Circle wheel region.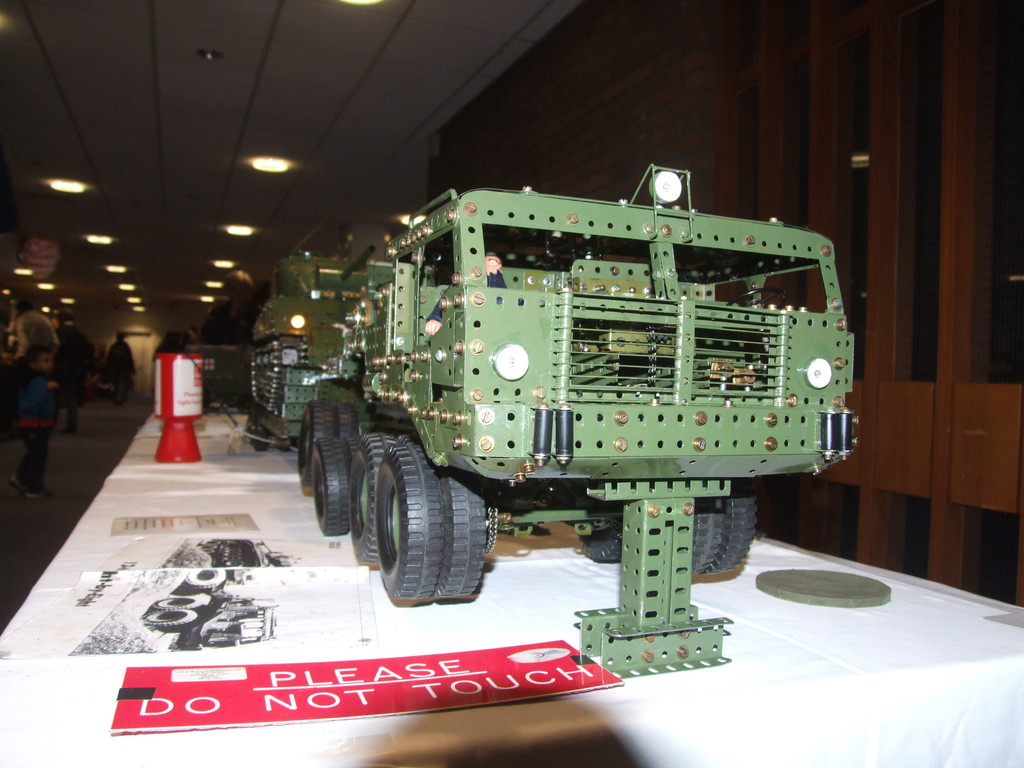
Region: select_region(310, 438, 351, 537).
